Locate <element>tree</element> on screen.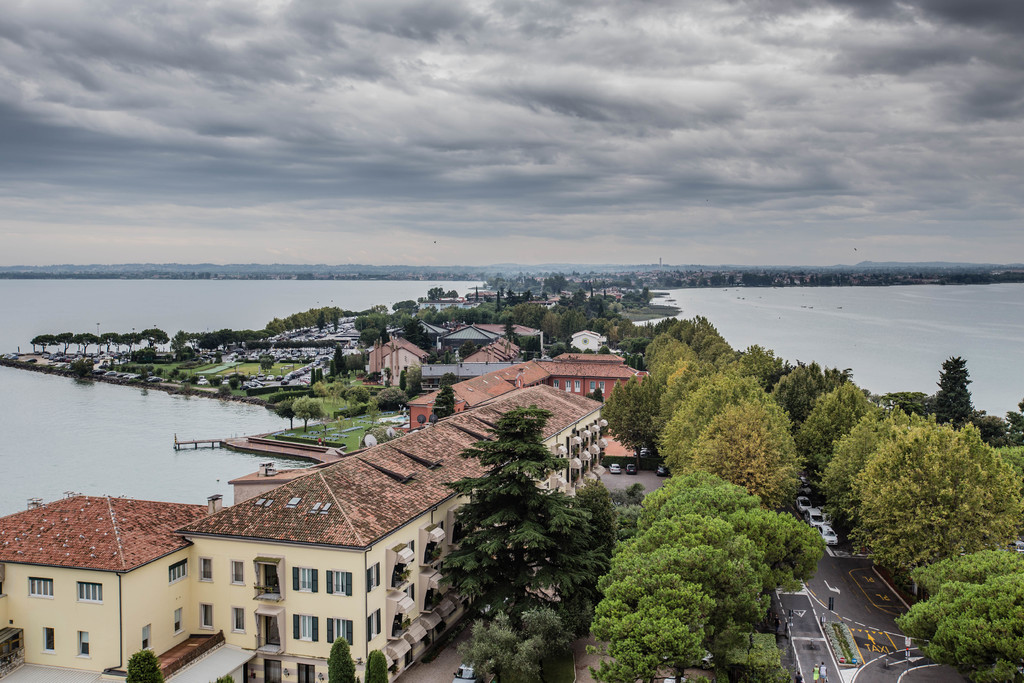
On screen at {"left": 391, "top": 301, "right": 415, "bottom": 313}.
